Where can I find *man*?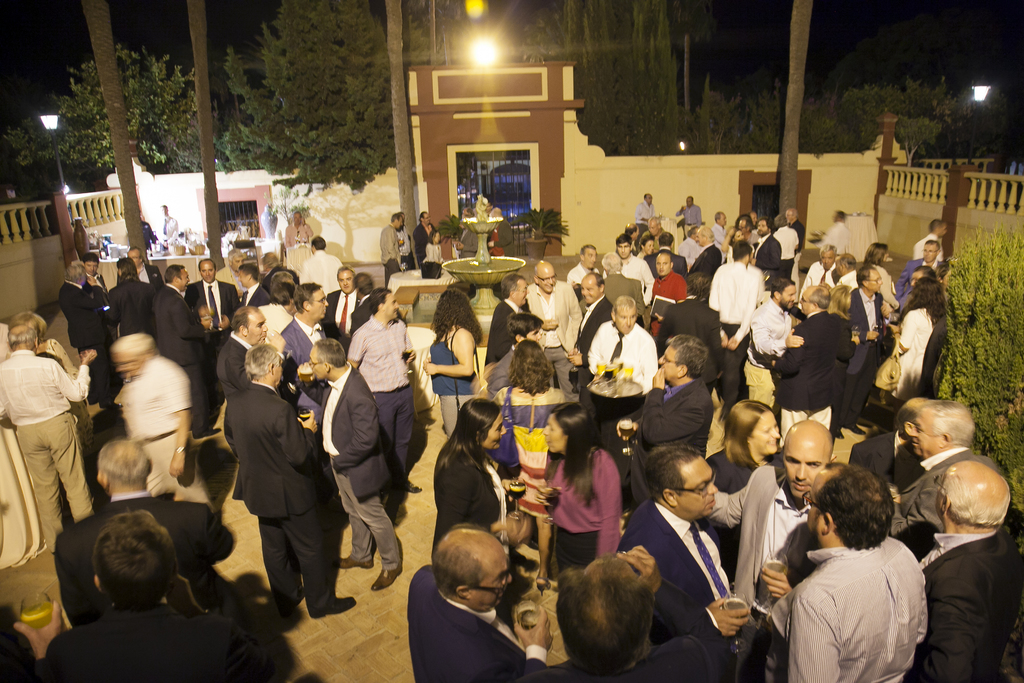
You can find it at bbox=(748, 274, 810, 359).
